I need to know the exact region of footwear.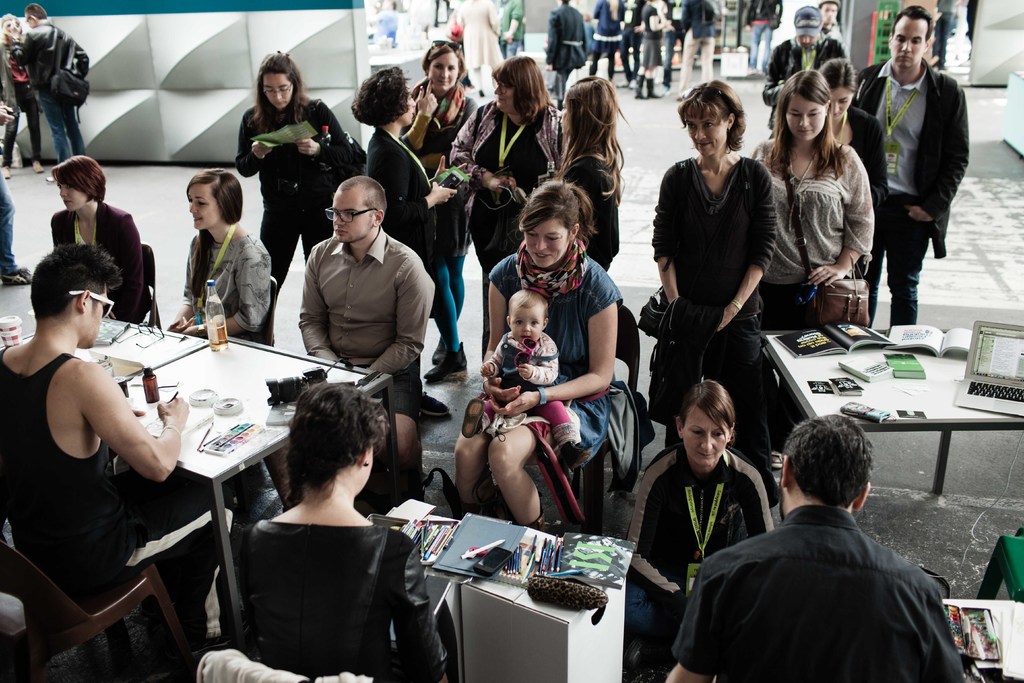
Region: locate(2, 161, 19, 180).
